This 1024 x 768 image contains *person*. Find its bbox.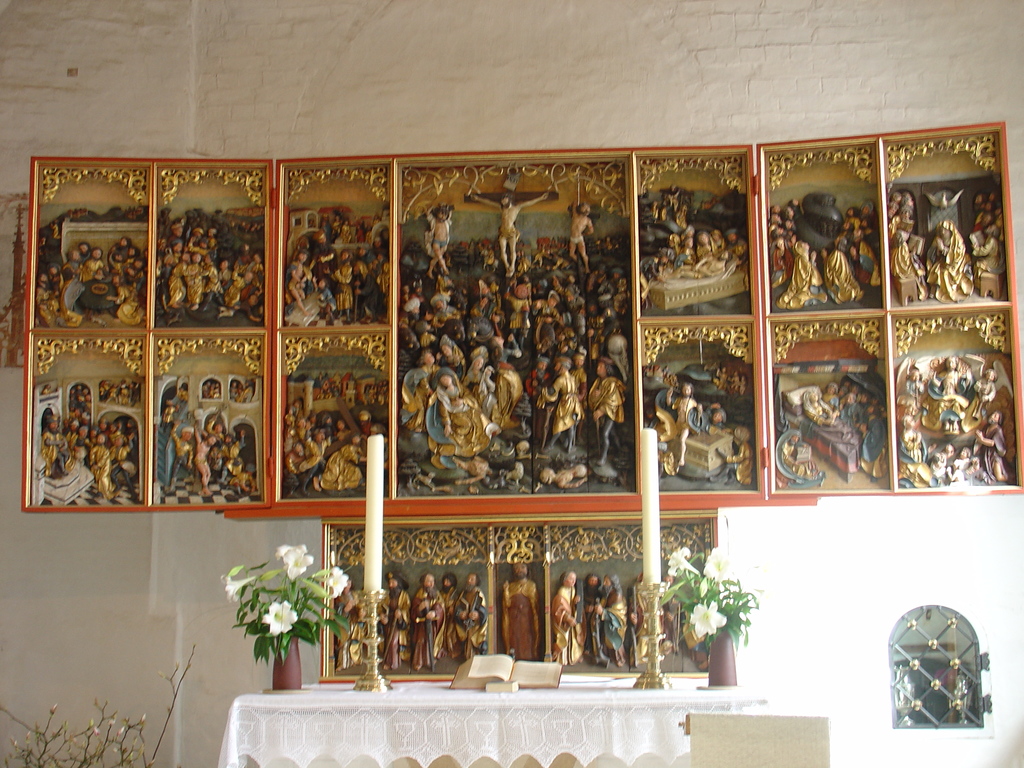
x1=42, y1=381, x2=147, y2=499.
